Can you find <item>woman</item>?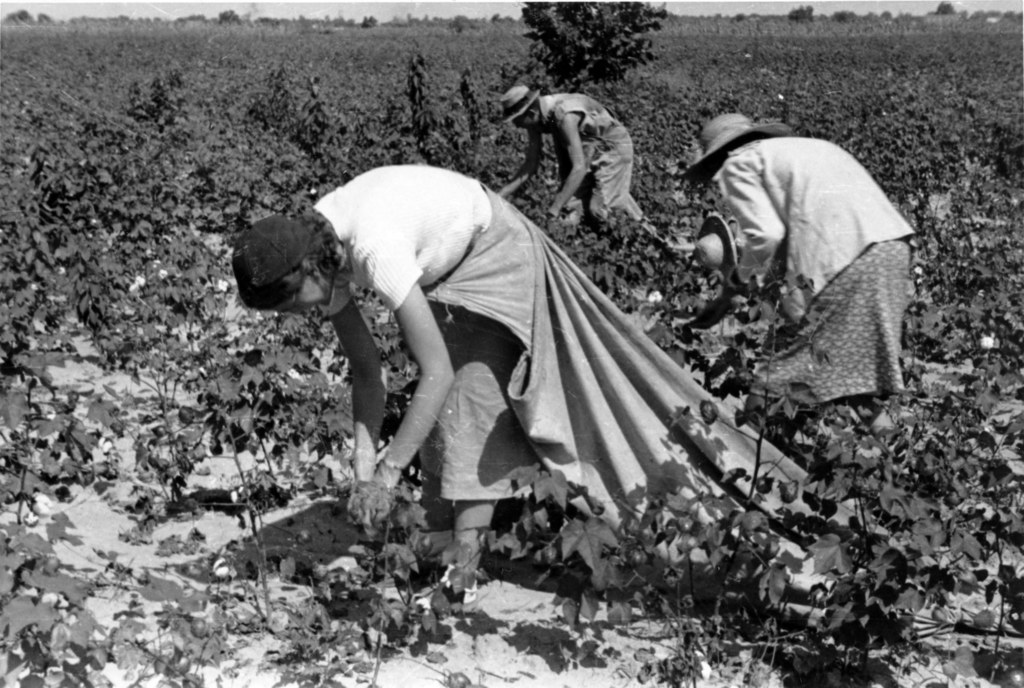
Yes, bounding box: {"x1": 228, "y1": 165, "x2": 935, "y2": 653}.
